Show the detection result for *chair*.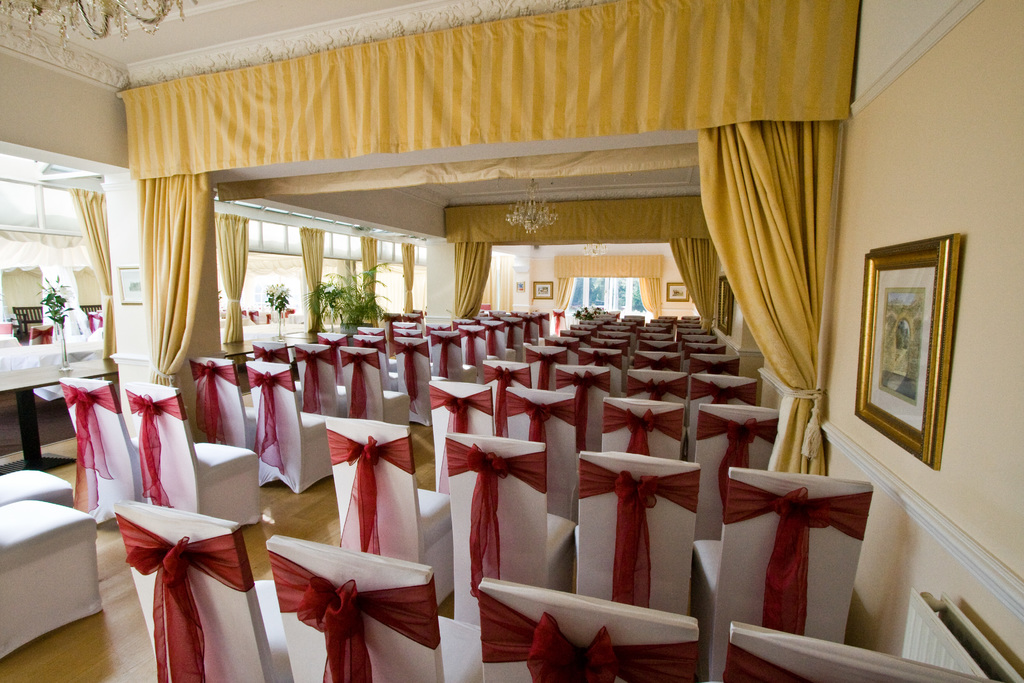
(0, 467, 73, 506).
